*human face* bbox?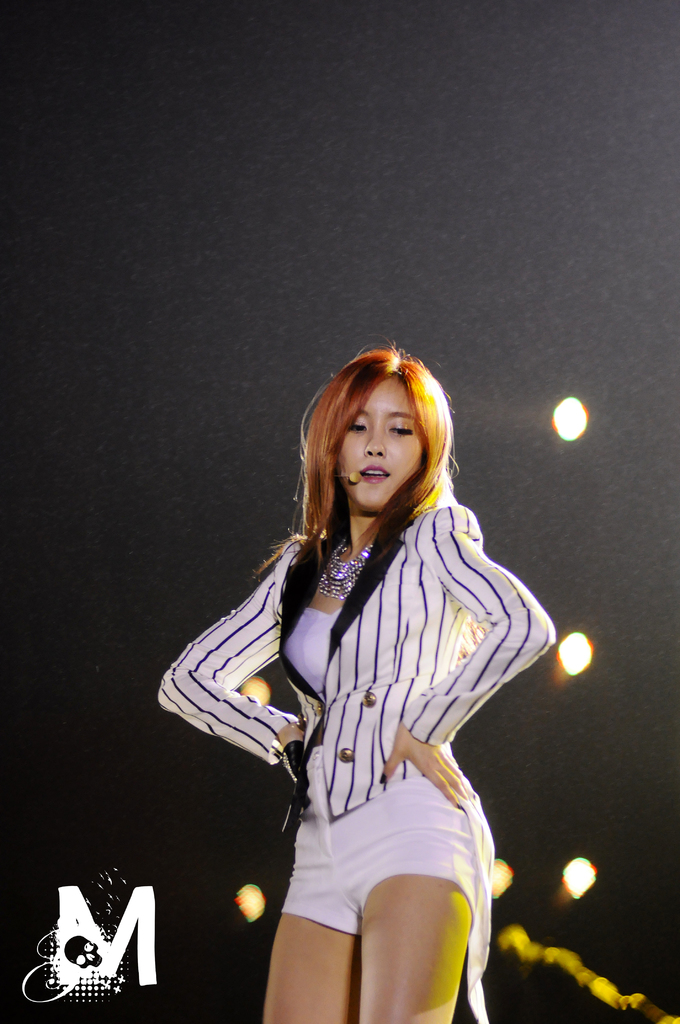
(341,374,421,508)
